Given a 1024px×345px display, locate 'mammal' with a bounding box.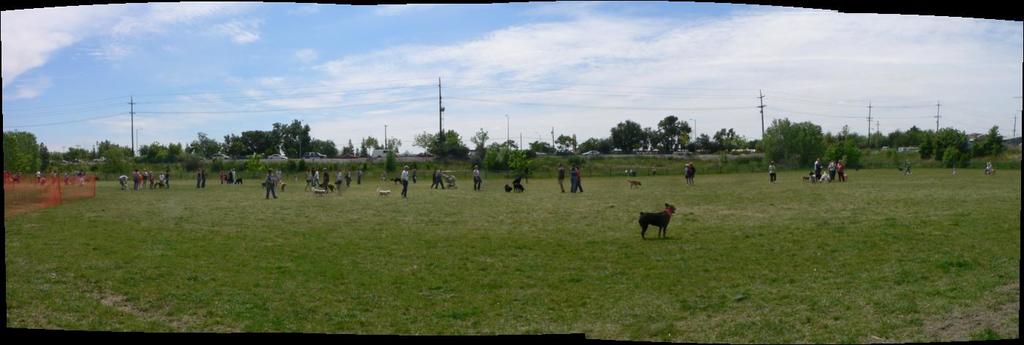
Located: Rect(399, 165, 411, 195).
